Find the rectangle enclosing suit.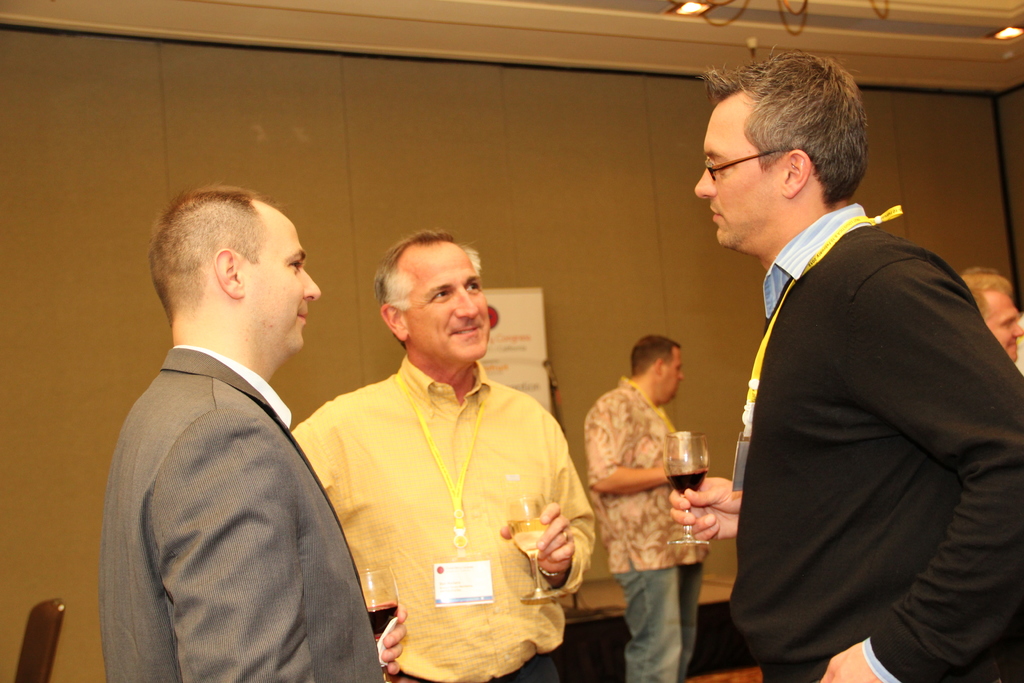
(94,346,385,682).
